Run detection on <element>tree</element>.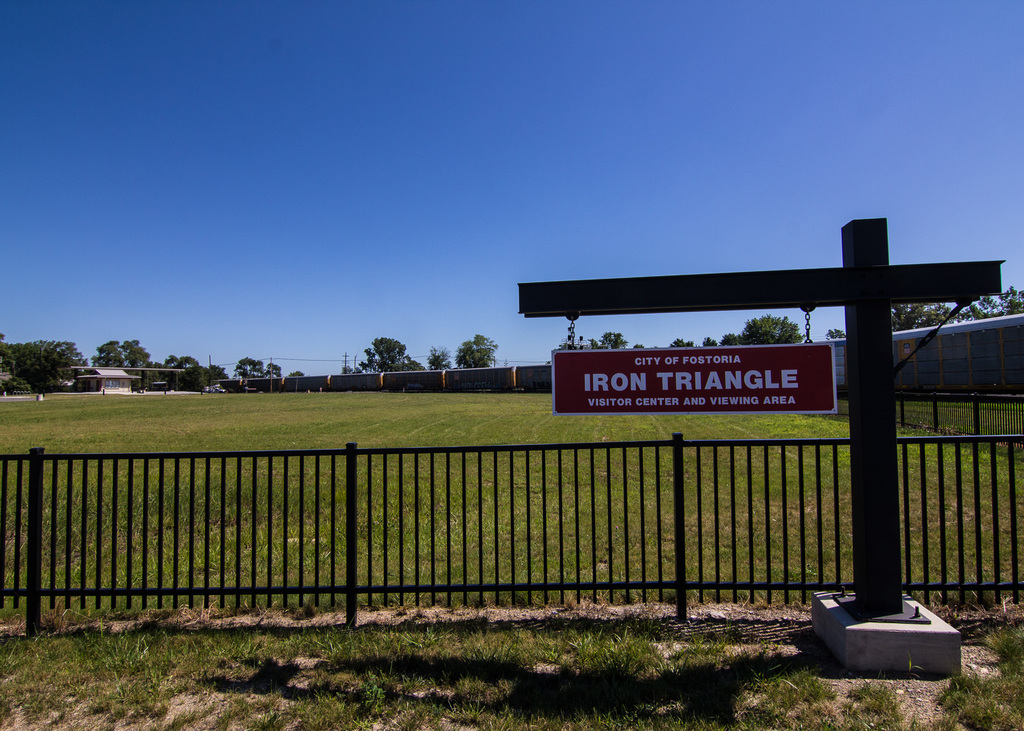
Result: bbox(0, 342, 90, 394).
